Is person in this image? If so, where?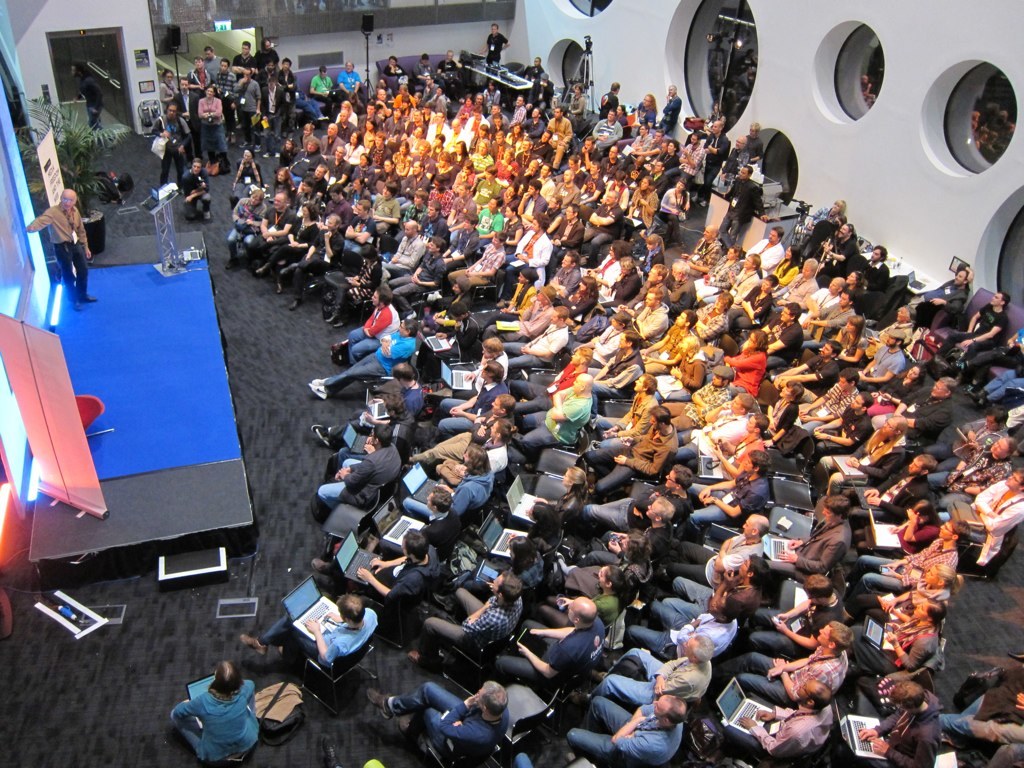
Yes, at [712, 618, 851, 704].
